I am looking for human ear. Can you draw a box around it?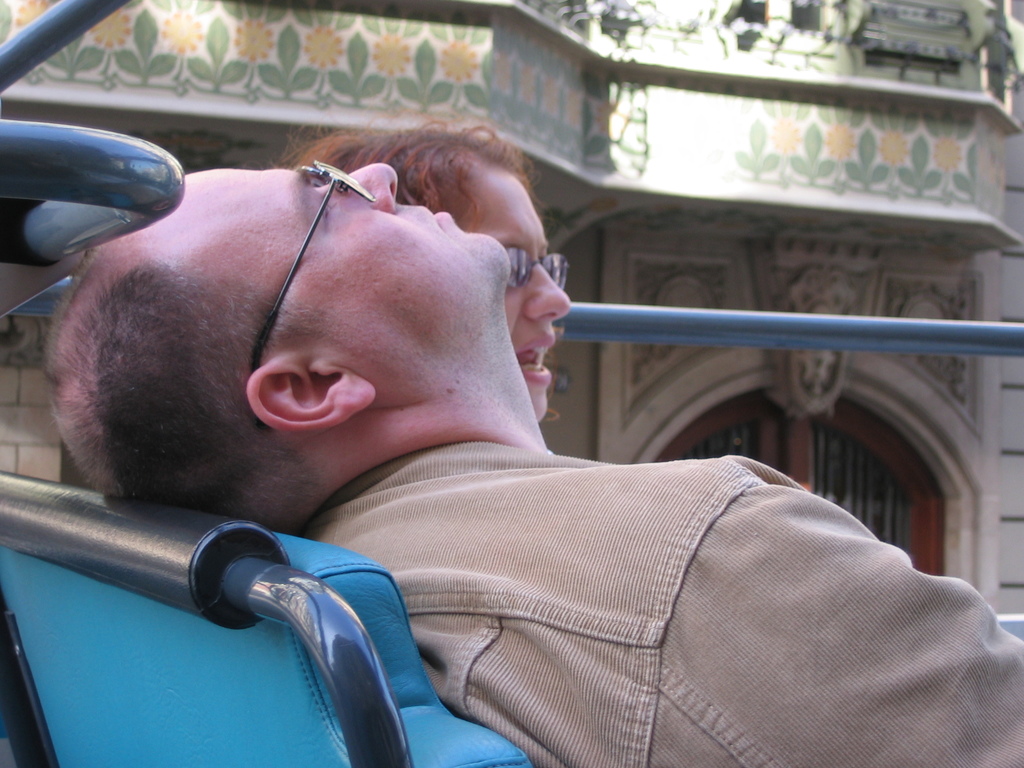
Sure, the bounding box is l=245, t=360, r=378, b=429.
